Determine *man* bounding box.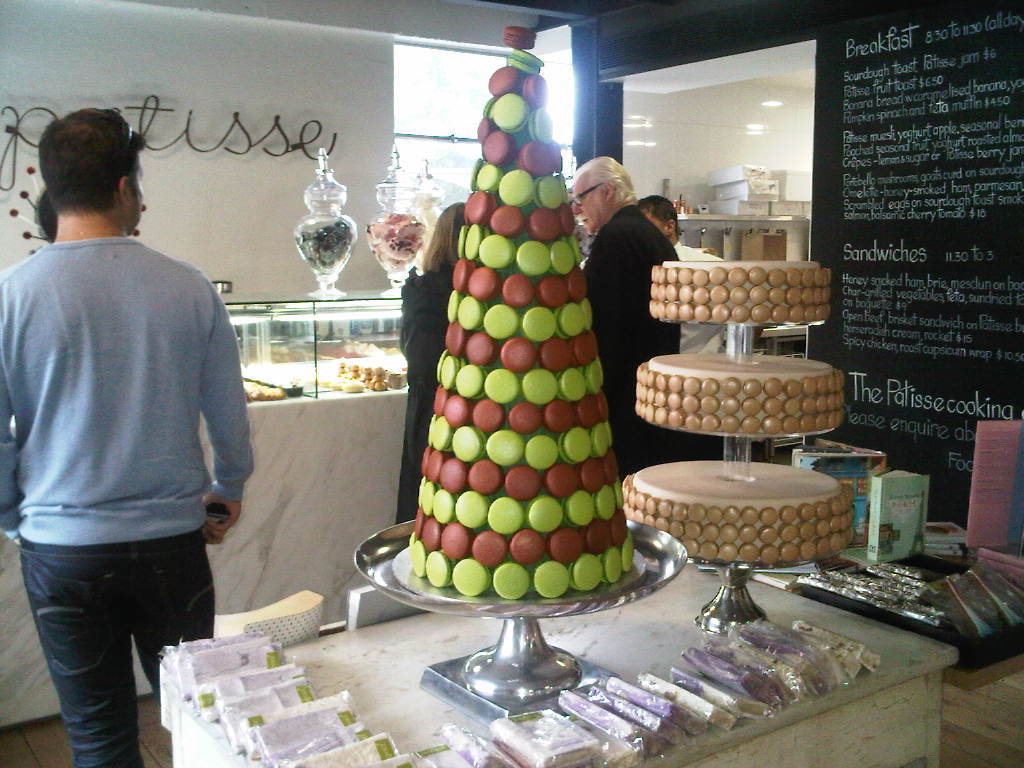
Determined: 642/191/725/465.
